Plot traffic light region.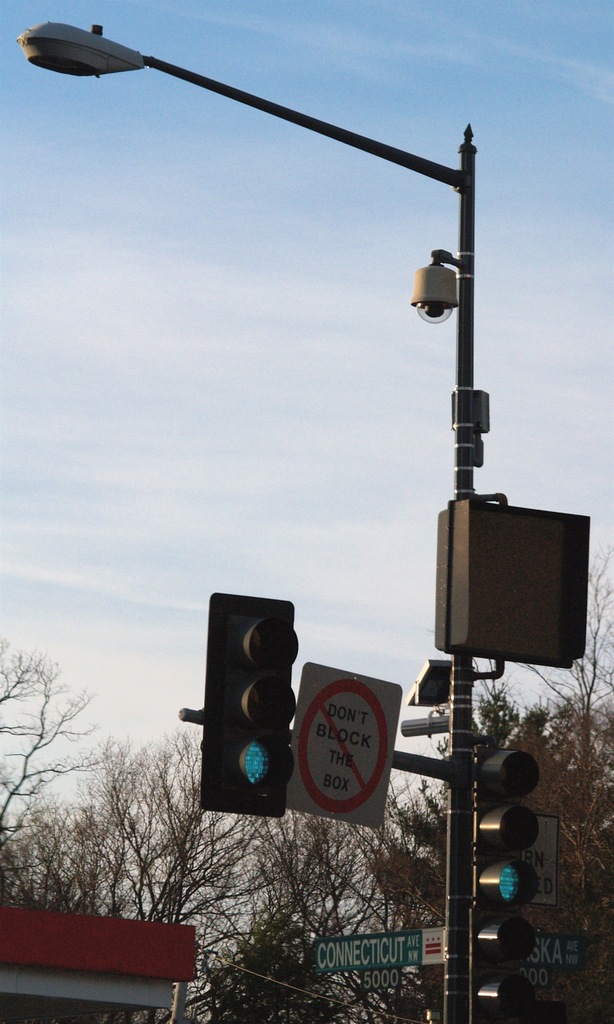
Plotted at locate(466, 746, 542, 1023).
